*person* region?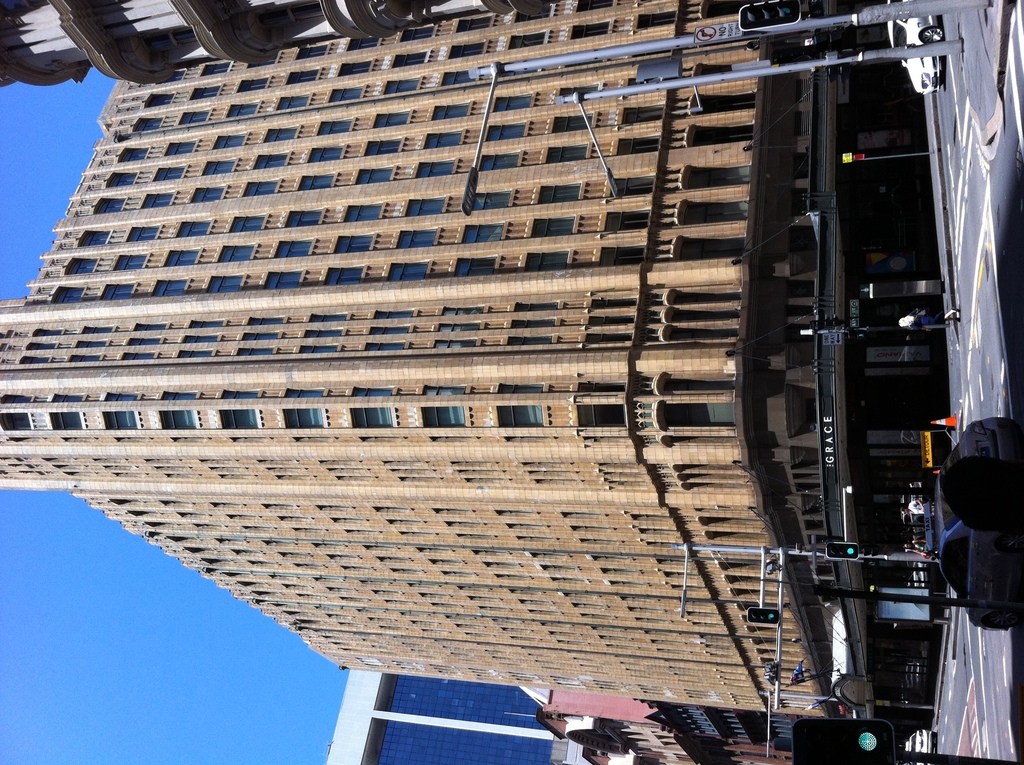
[895,301,962,326]
